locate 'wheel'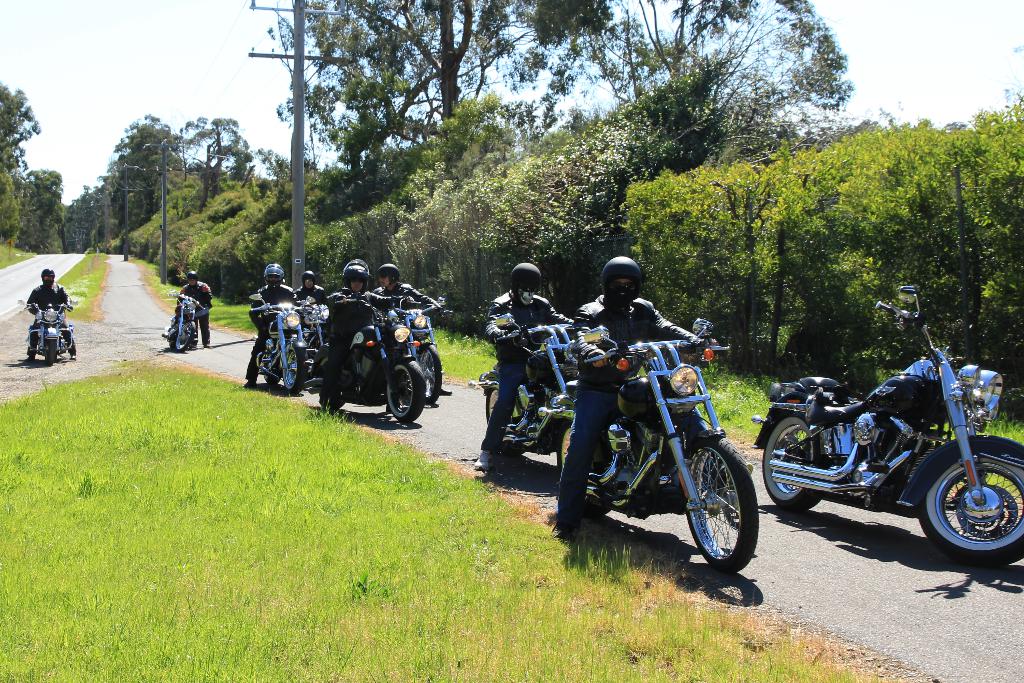
584:453:609:519
